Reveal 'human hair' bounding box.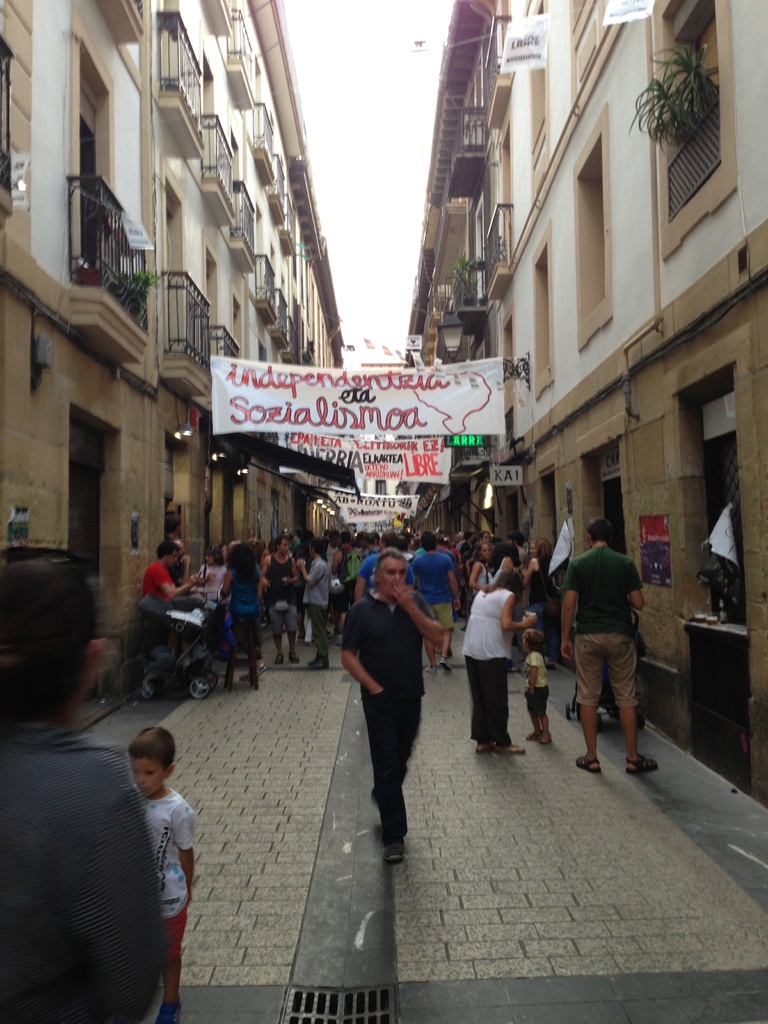
Revealed: [376, 548, 403, 584].
